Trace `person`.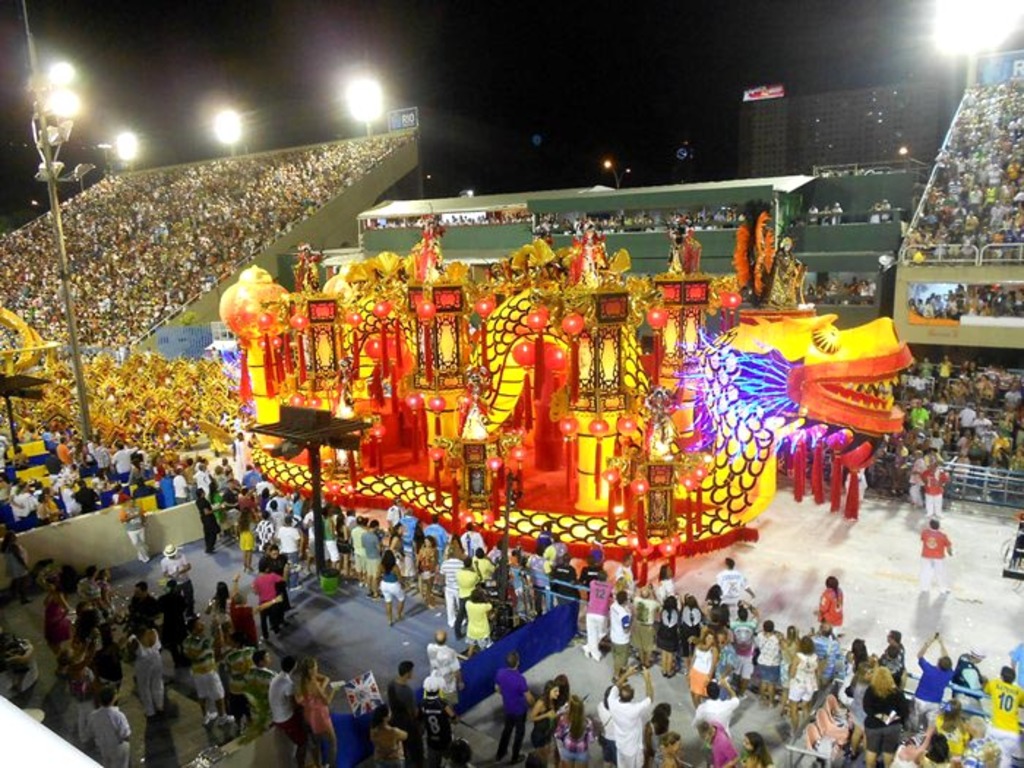
Traced to bbox=(120, 496, 151, 563).
